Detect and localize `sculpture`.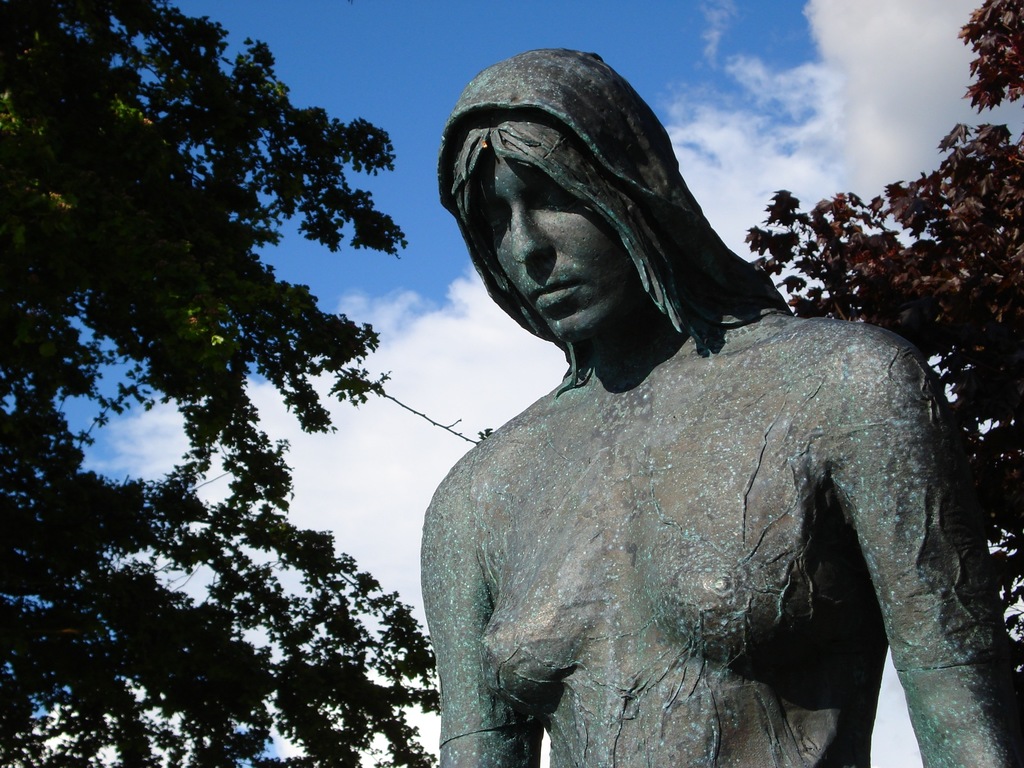
Localized at x1=390, y1=62, x2=945, y2=723.
